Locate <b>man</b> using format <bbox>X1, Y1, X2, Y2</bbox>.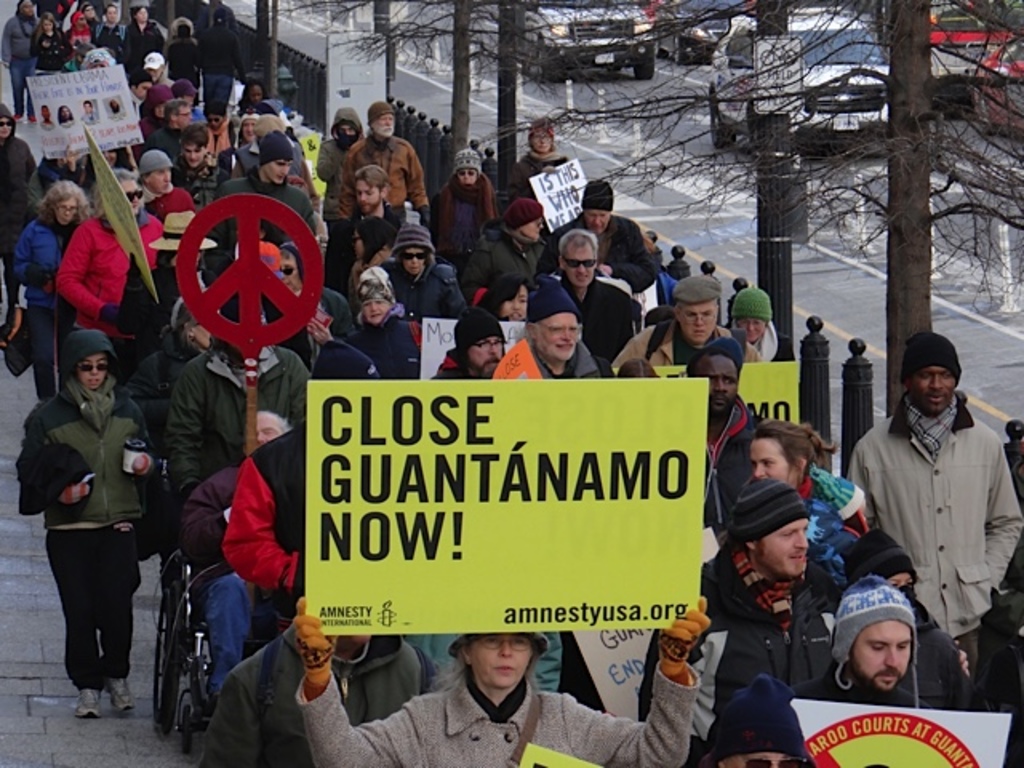
<bbox>58, 104, 77, 125</bbox>.
